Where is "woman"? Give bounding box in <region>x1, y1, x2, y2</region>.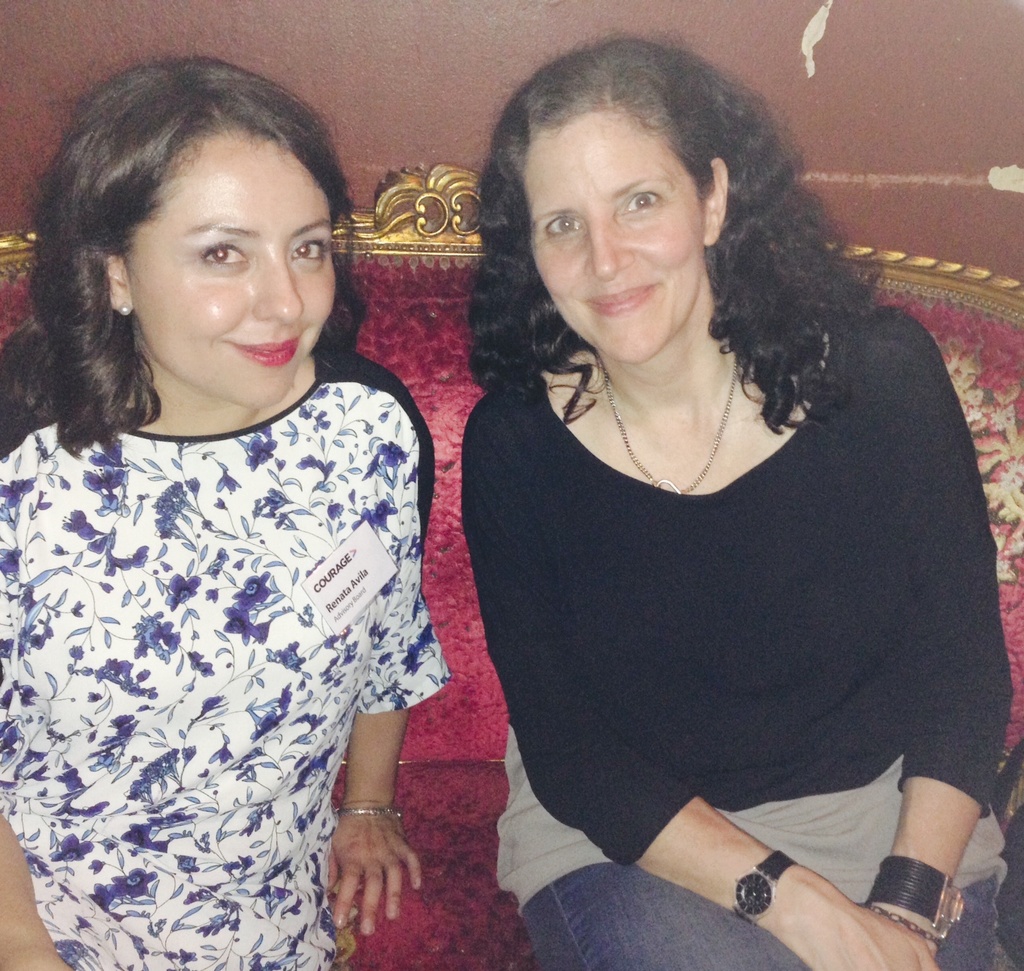
<region>0, 63, 450, 970</region>.
